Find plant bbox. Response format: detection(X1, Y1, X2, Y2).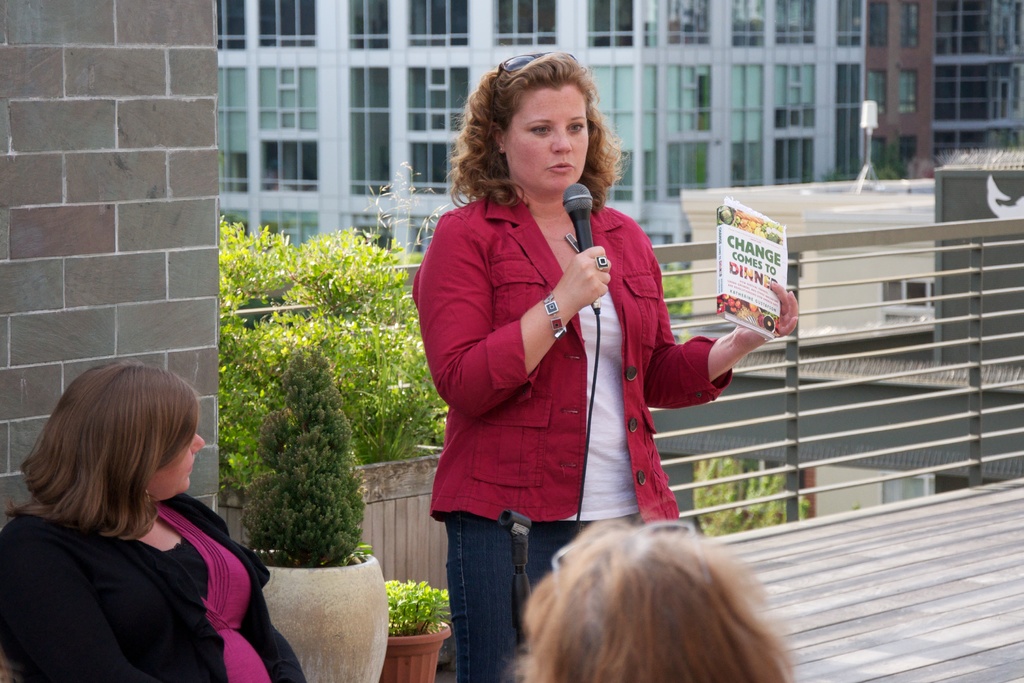
detection(248, 340, 369, 572).
